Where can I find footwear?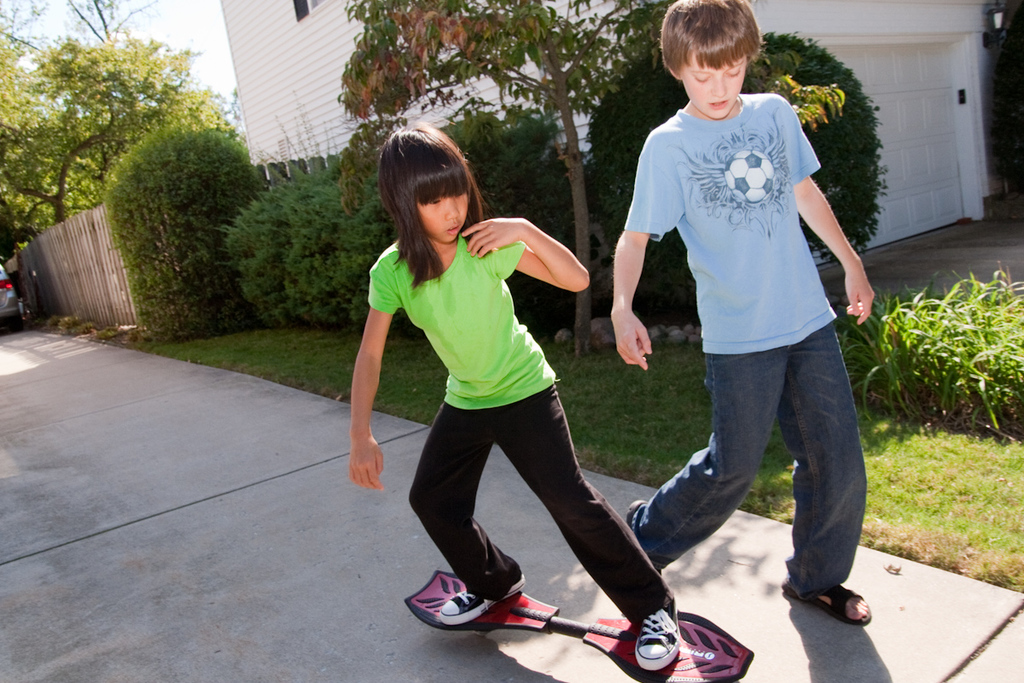
You can find it at (x1=626, y1=500, x2=663, y2=580).
